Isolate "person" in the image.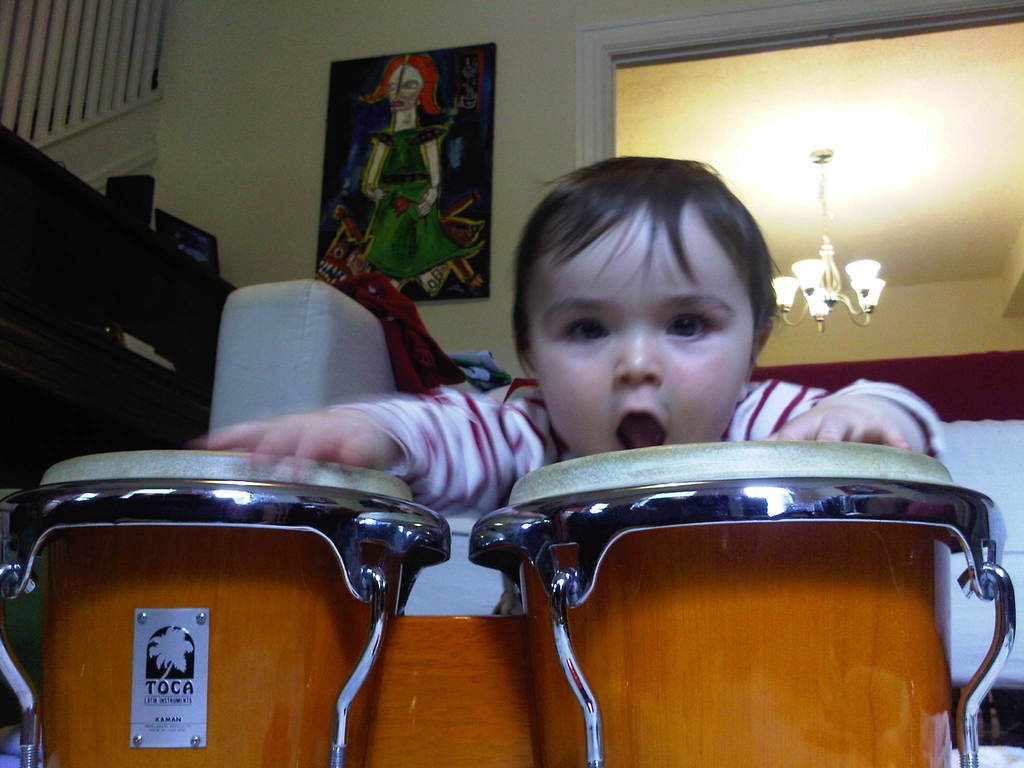
Isolated region: left=358, top=54, right=481, bottom=287.
